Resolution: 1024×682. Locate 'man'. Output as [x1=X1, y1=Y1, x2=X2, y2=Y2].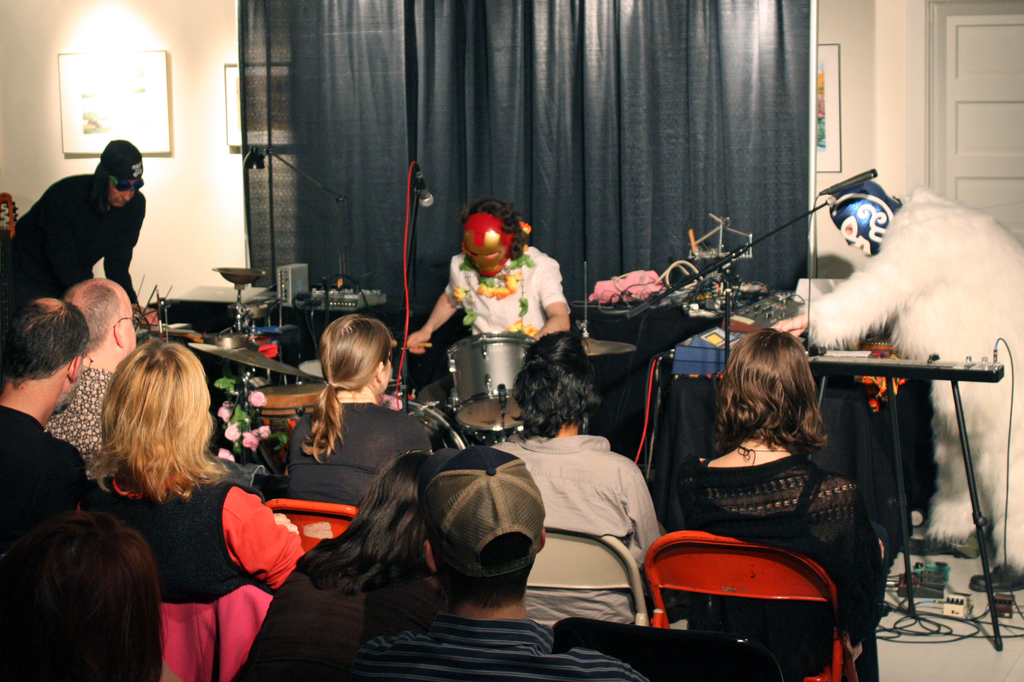
[x1=355, y1=447, x2=649, y2=681].
